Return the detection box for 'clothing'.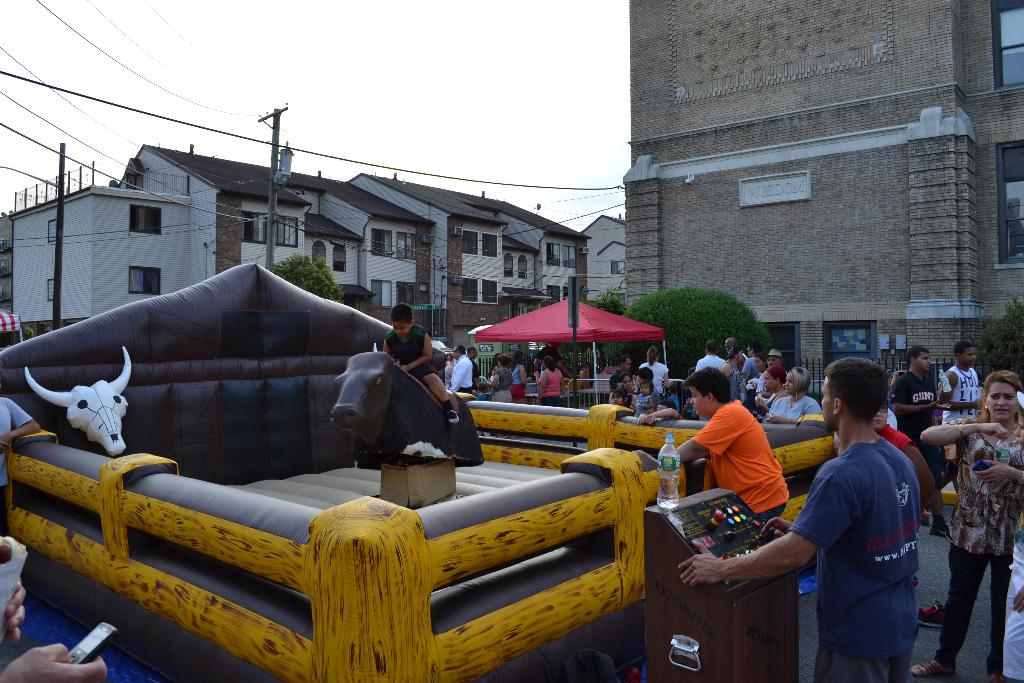
(left=385, top=324, right=444, bottom=385).
